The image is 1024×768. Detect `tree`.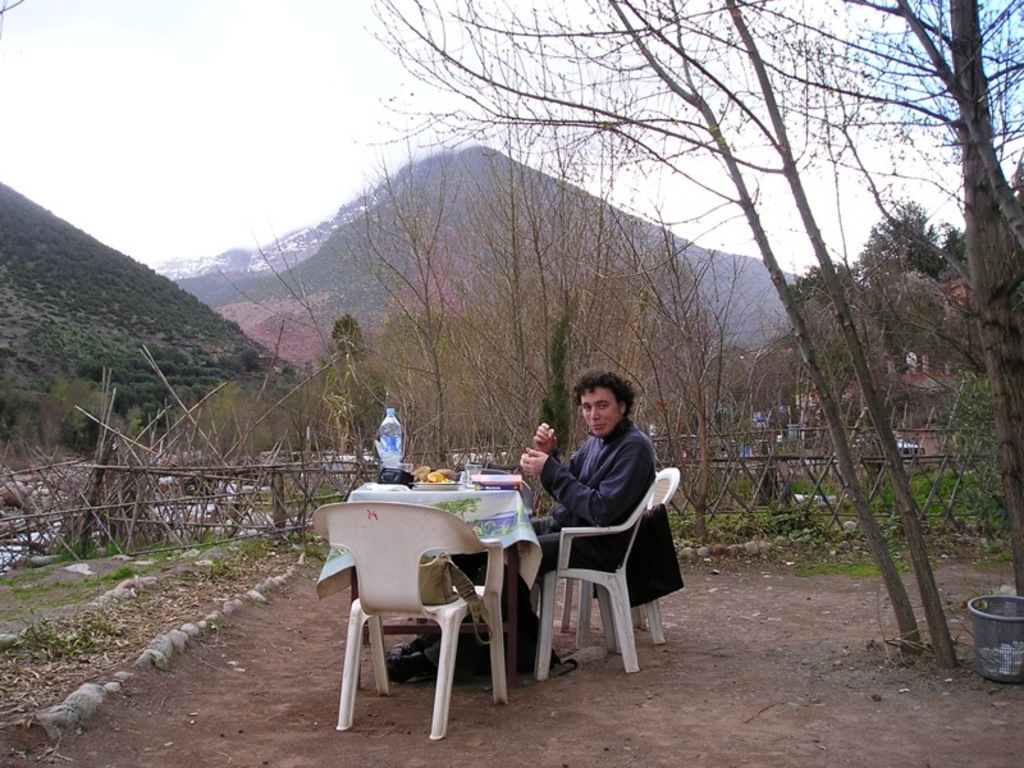
Detection: detection(858, 198, 938, 366).
